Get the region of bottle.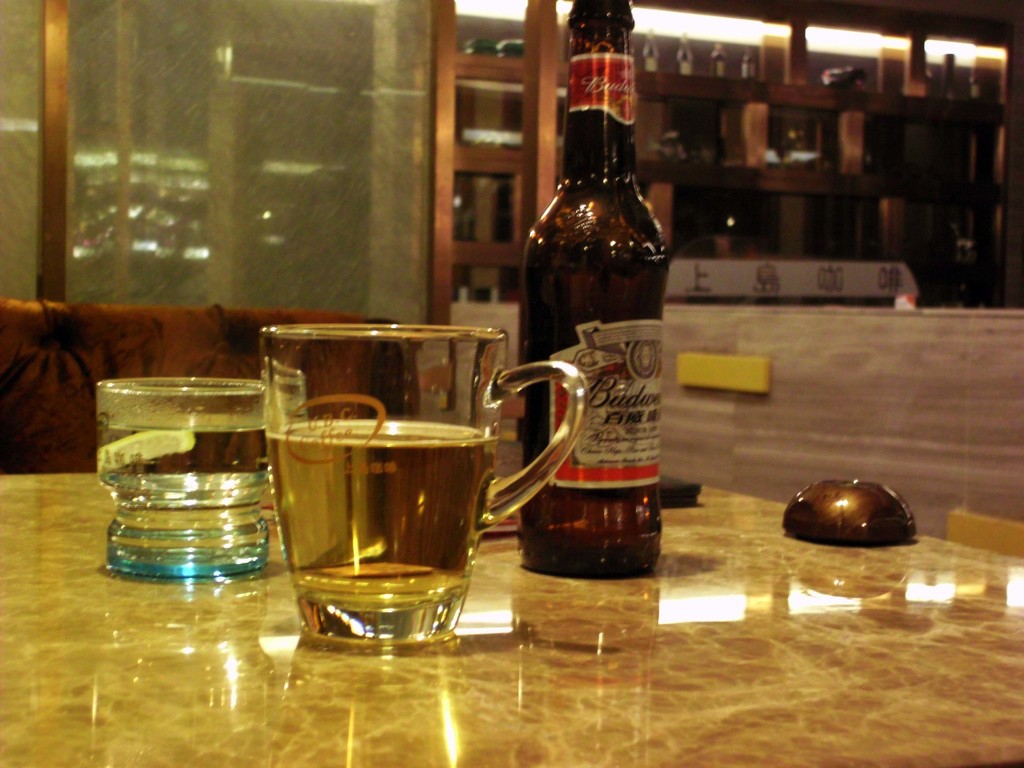
<region>678, 31, 692, 76</region>.
